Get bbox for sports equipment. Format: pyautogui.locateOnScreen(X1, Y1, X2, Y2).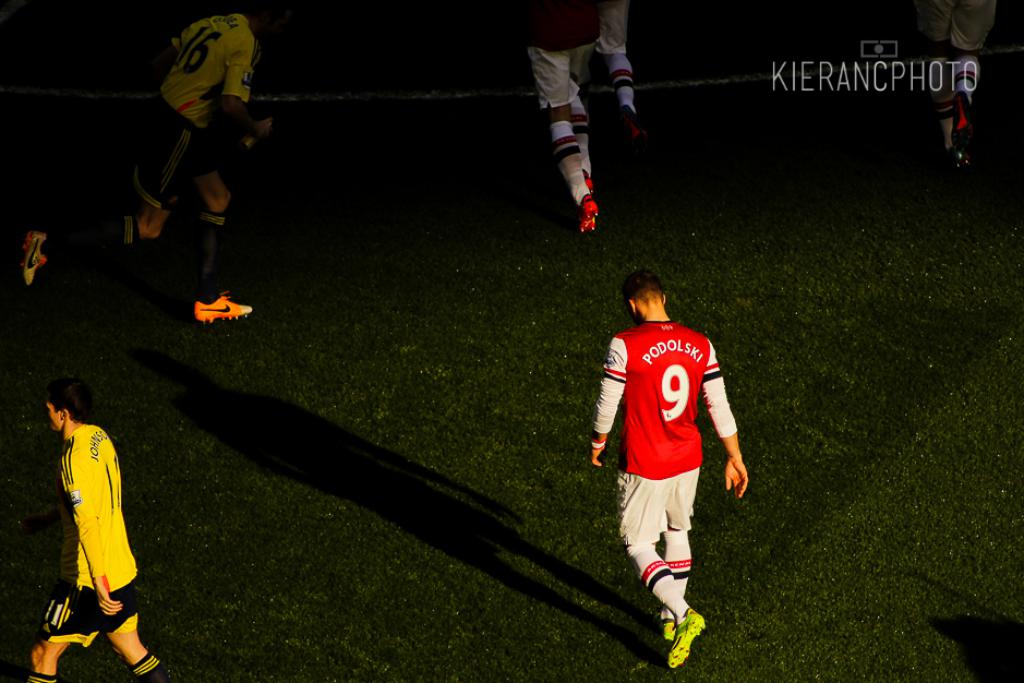
pyautogui.locateOnScreen(22, 236, 48, 280).
